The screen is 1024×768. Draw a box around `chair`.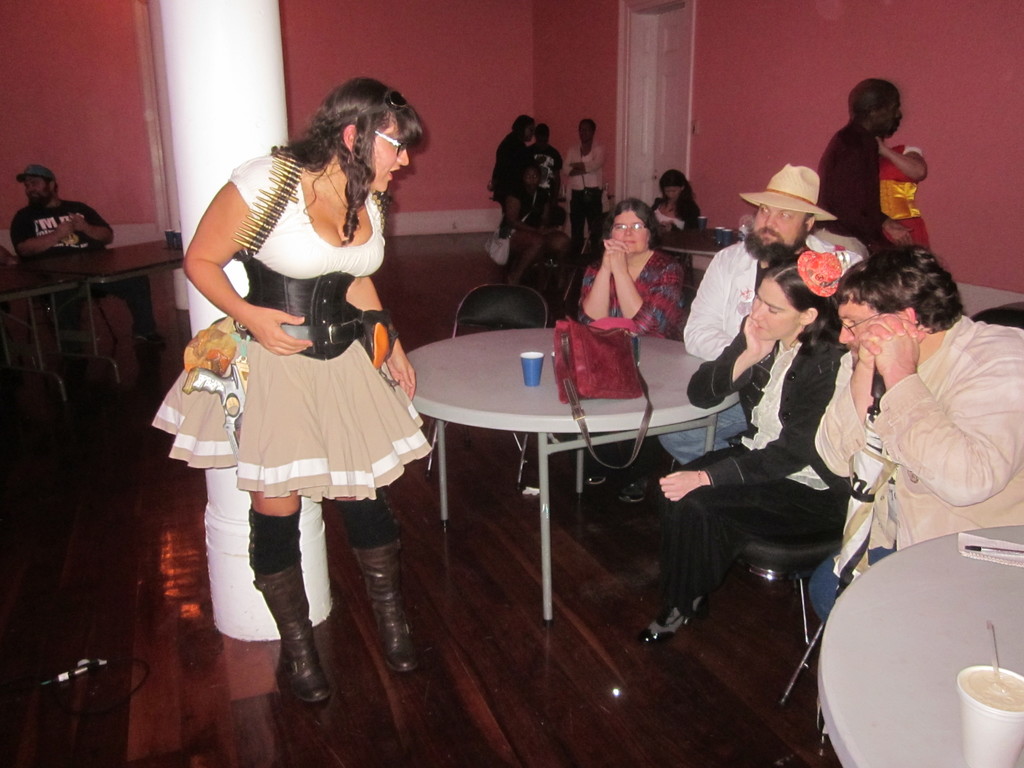
(left=0, top=246, right=122, bottom=371).
